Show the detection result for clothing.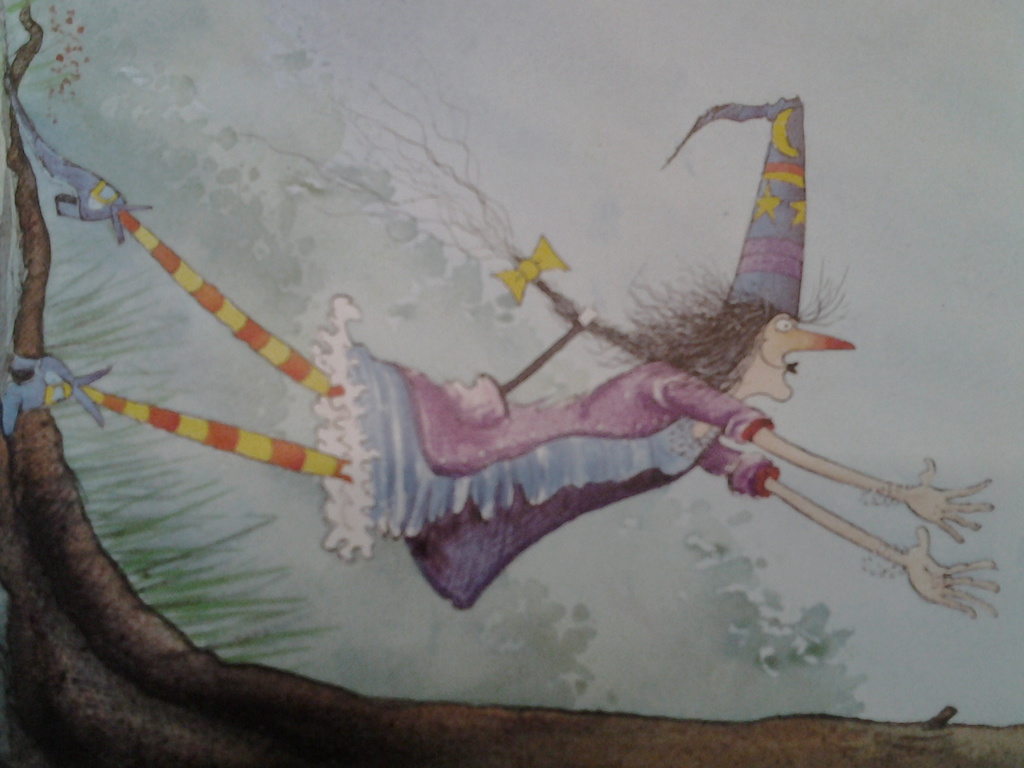
detection(318, 290, 779, 607).
